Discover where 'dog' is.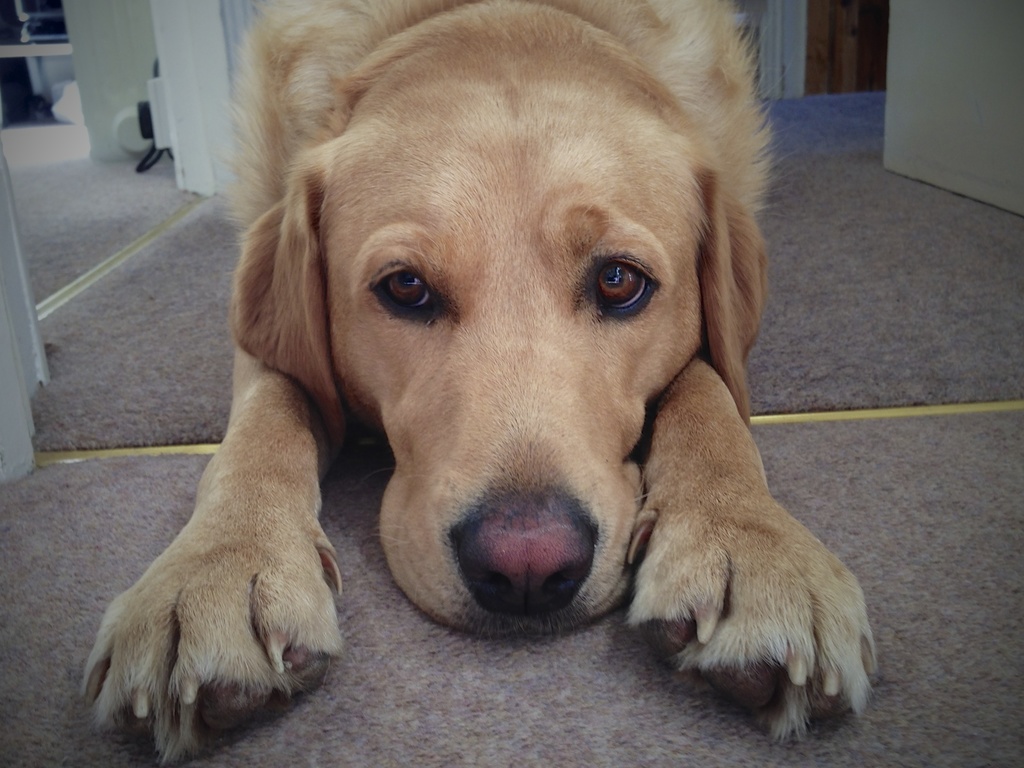
Discovered at <region>75, 0, 877, 765</region>.
